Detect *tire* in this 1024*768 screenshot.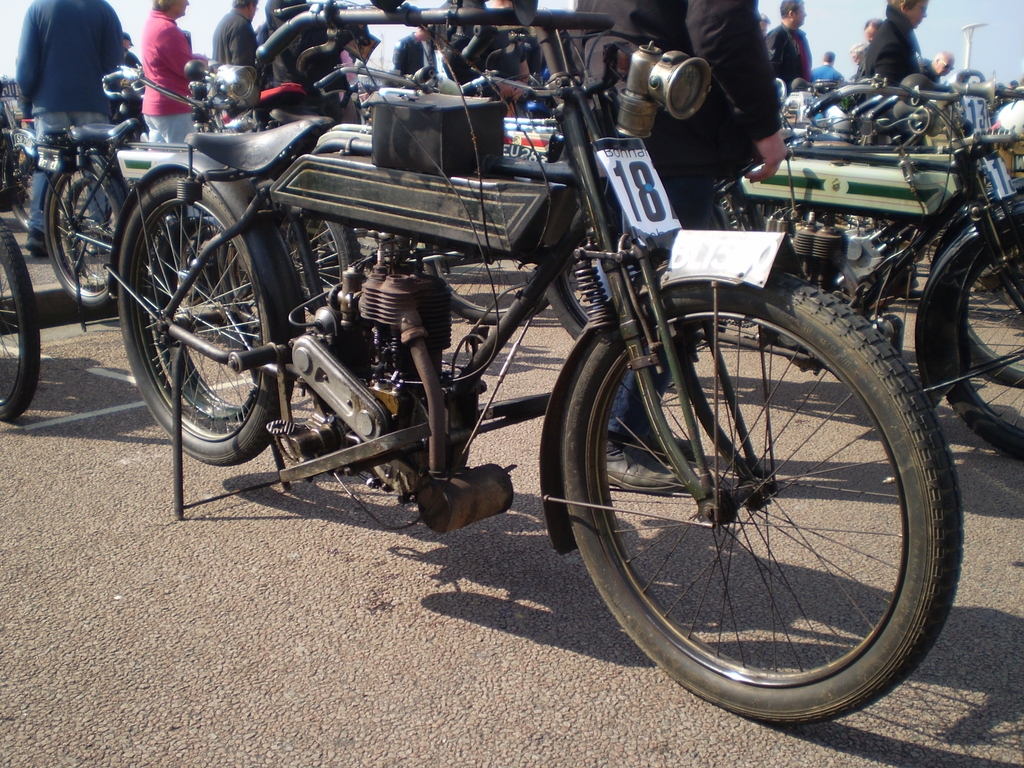
Detection: (943, 218, 1023, 384).
